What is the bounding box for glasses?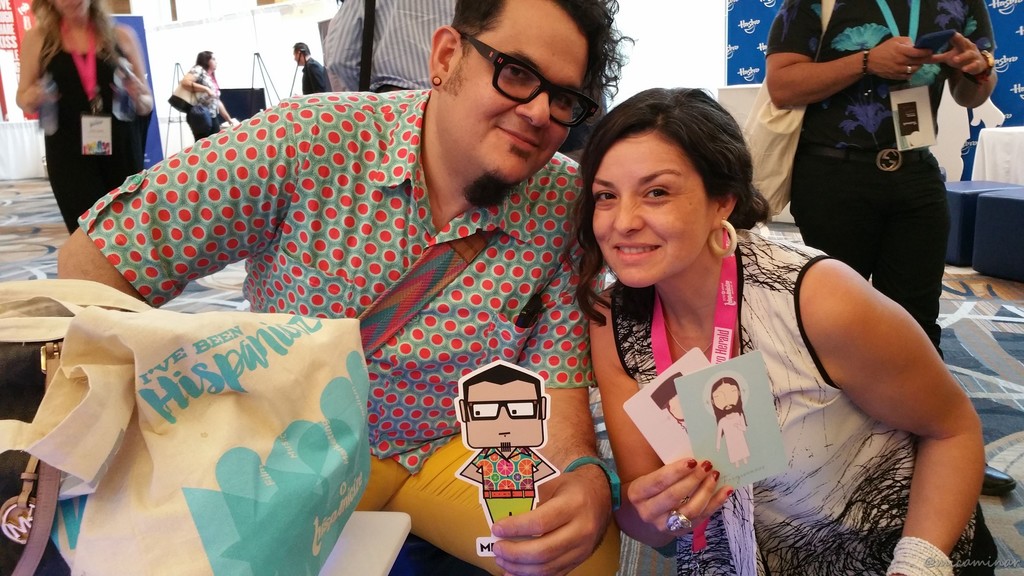
463,398,538,418.
